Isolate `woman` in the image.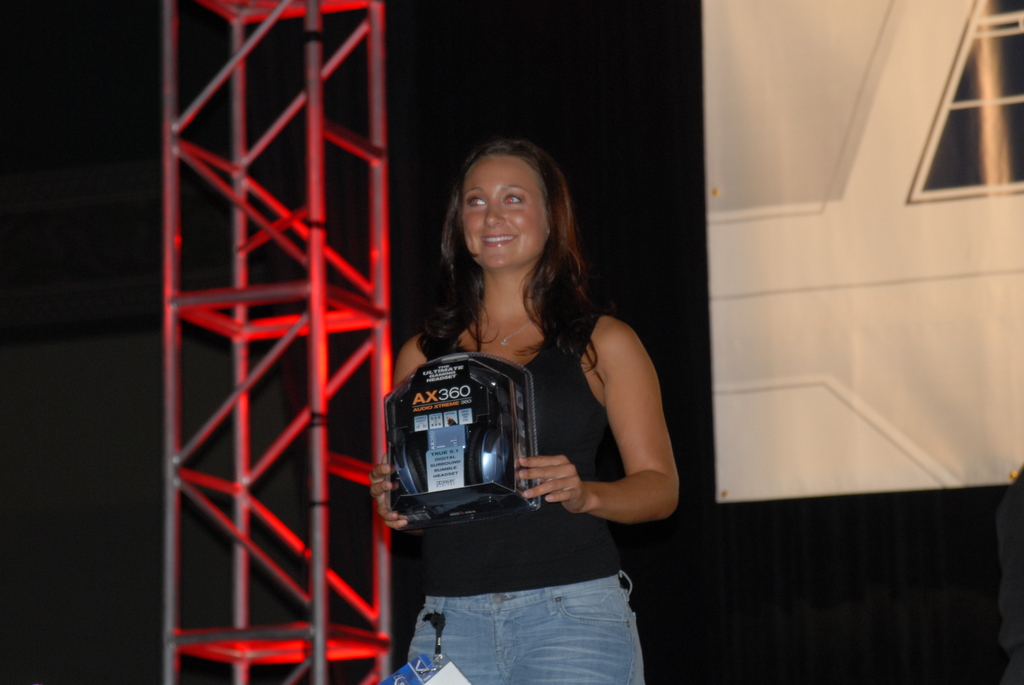
Isolated region: box(369, 139, 677, 684).
